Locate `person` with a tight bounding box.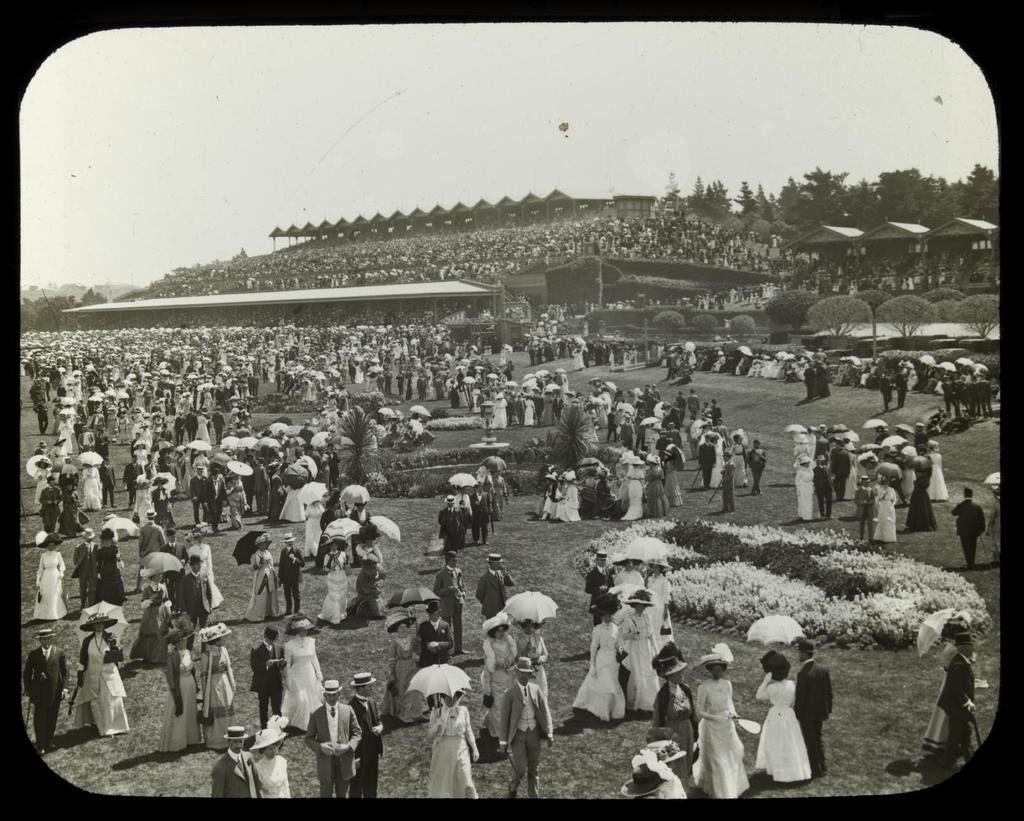
158, 622, 205, 755.
